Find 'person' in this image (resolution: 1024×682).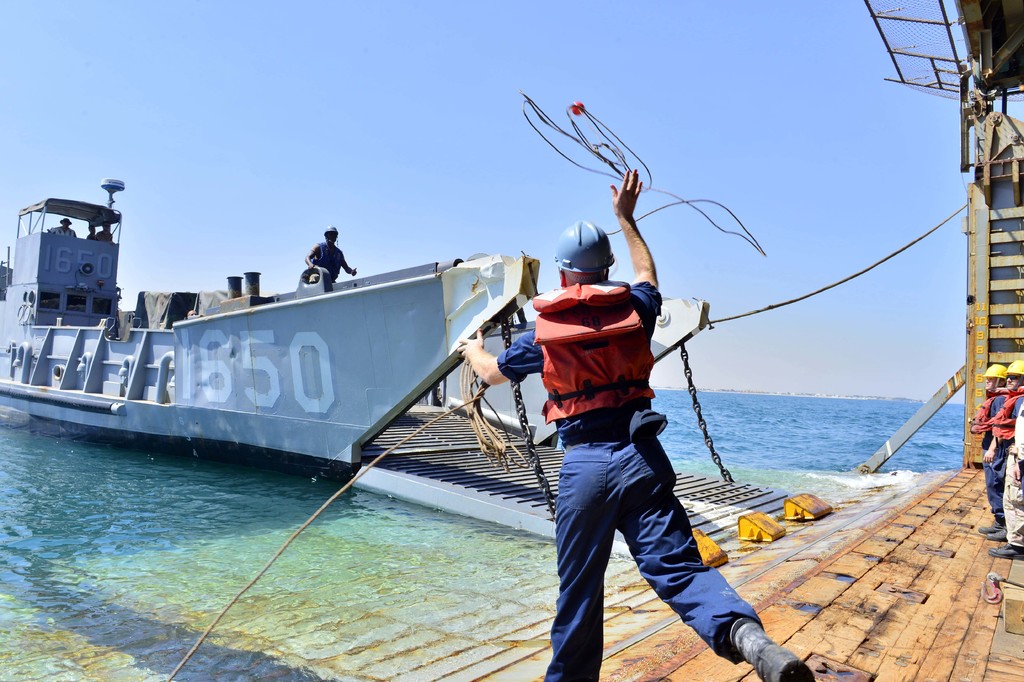
box=[989, 388, 1023, 564].
